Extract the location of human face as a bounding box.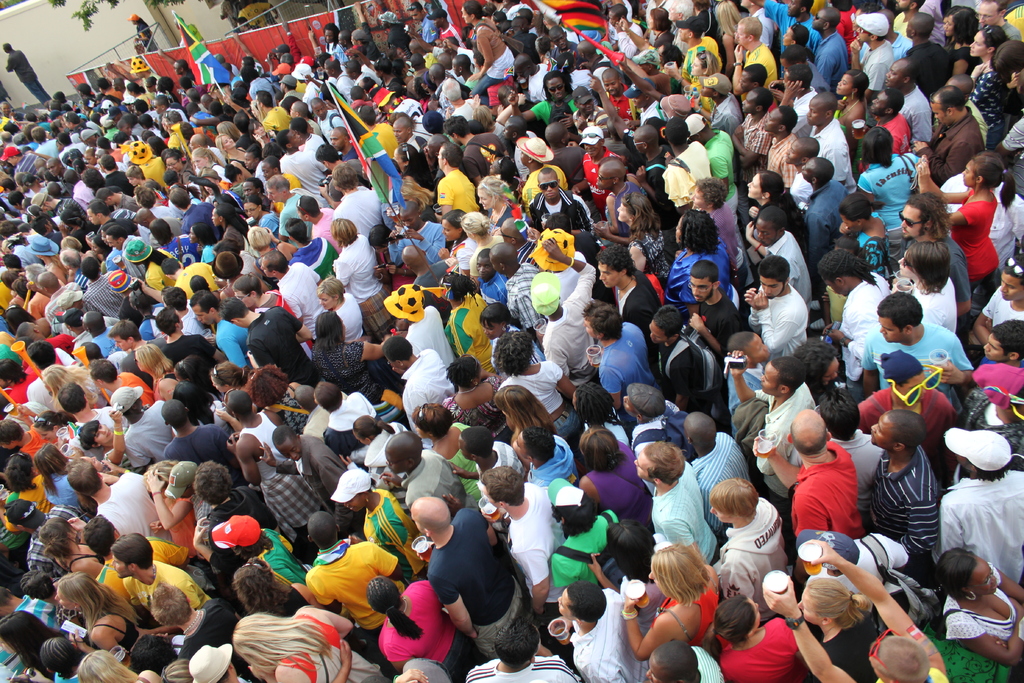
[x1=485, y1=323, x2=500, y2=339].
